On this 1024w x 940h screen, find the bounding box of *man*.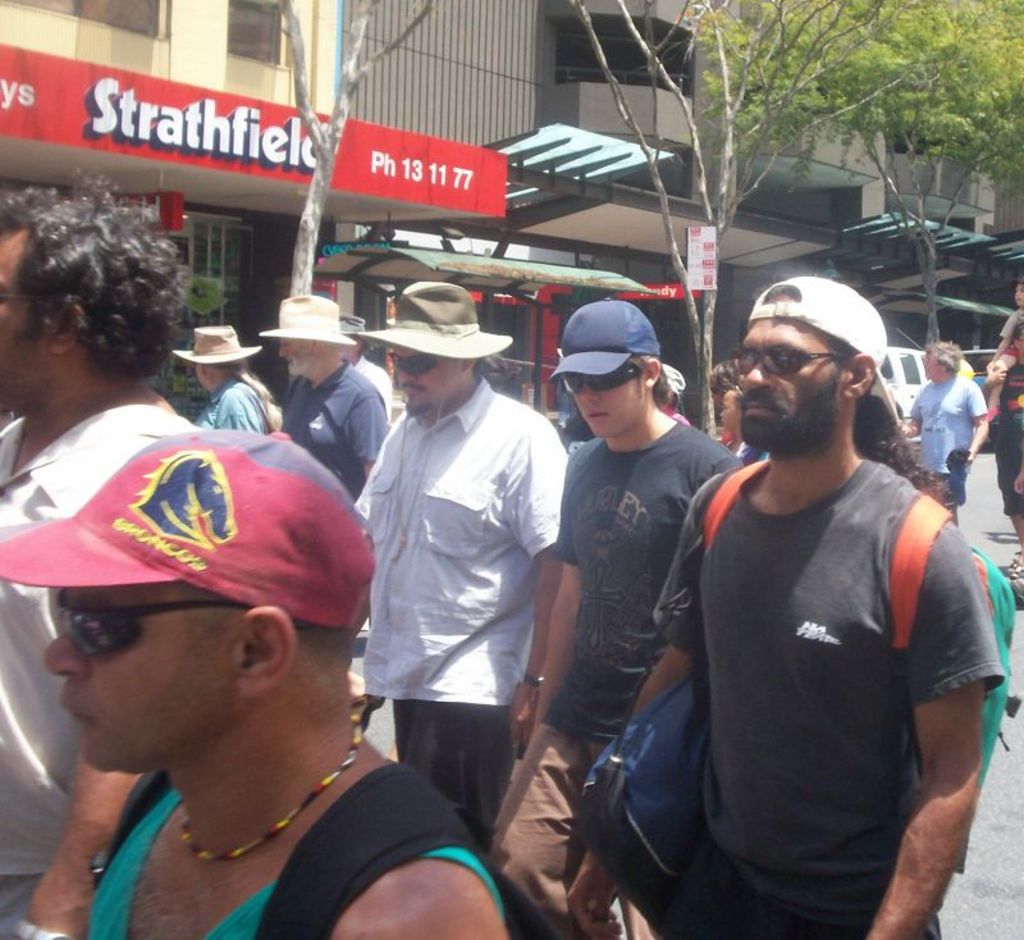
Bounding box: x1=0, y1=146, x2=223, y2=939.
